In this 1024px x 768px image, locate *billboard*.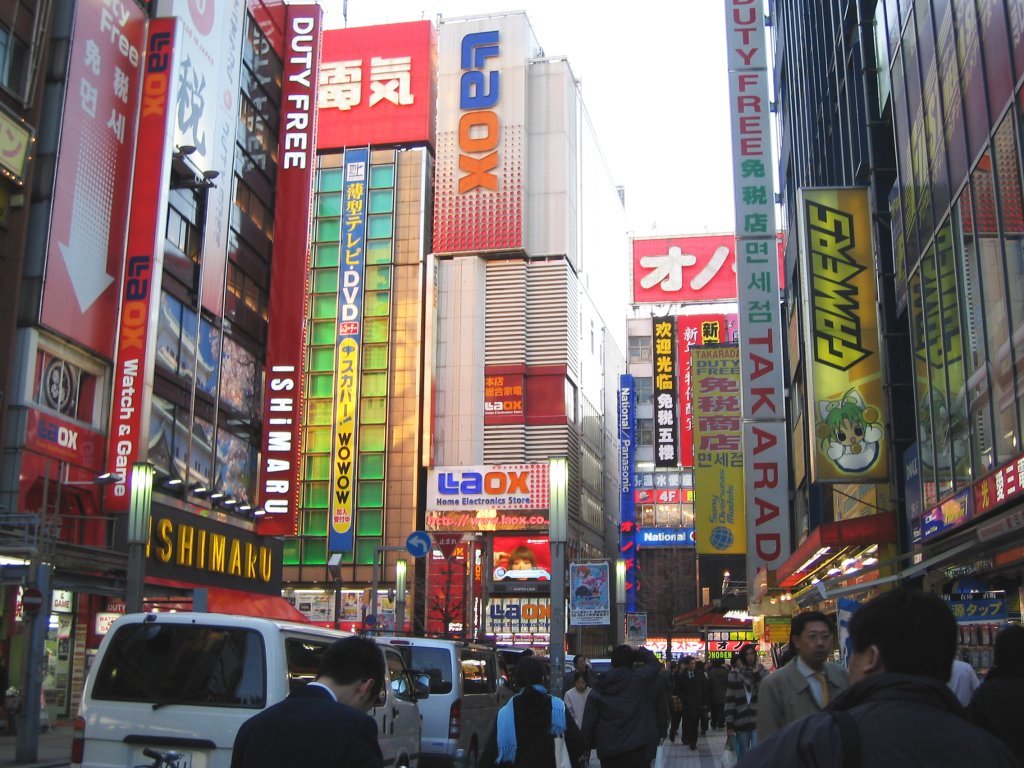
Bounding box: box=[329, 151, 370, 556].
